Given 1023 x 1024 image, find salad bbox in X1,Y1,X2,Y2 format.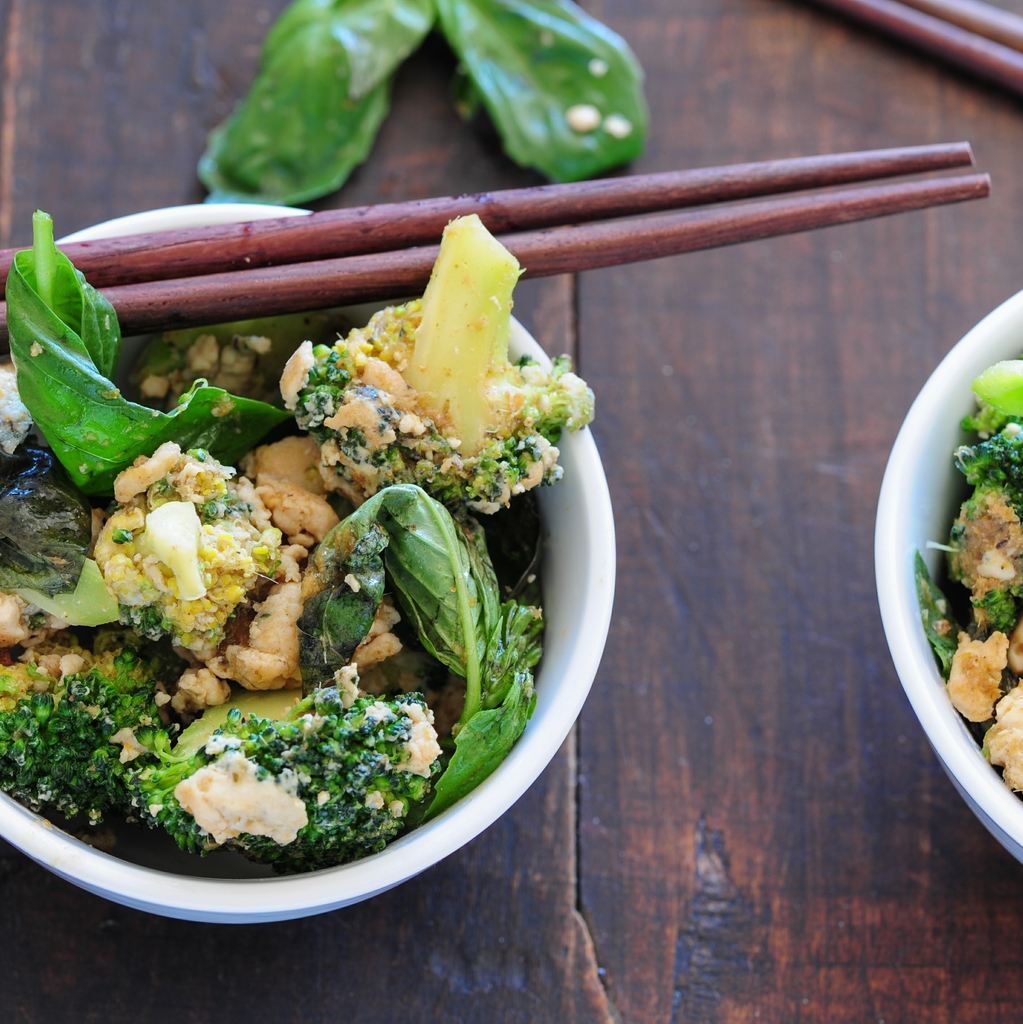
0,200,602,876.
